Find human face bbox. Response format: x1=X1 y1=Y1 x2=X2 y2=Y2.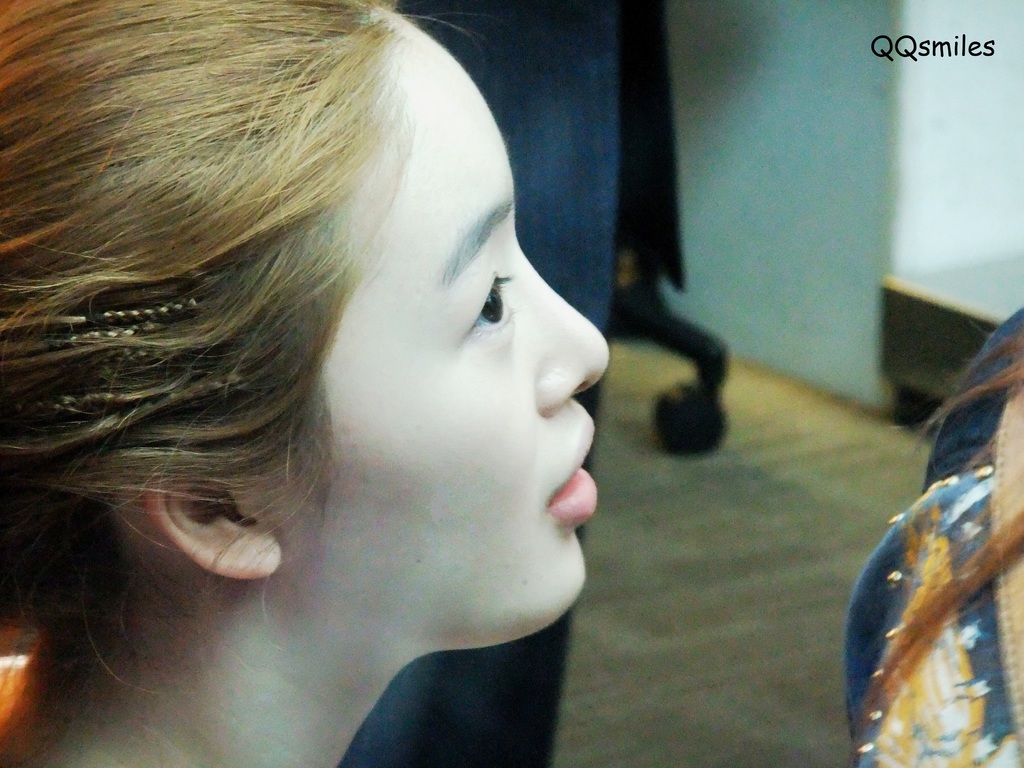
x1=274 y1=5 x2=605 y2=653.
